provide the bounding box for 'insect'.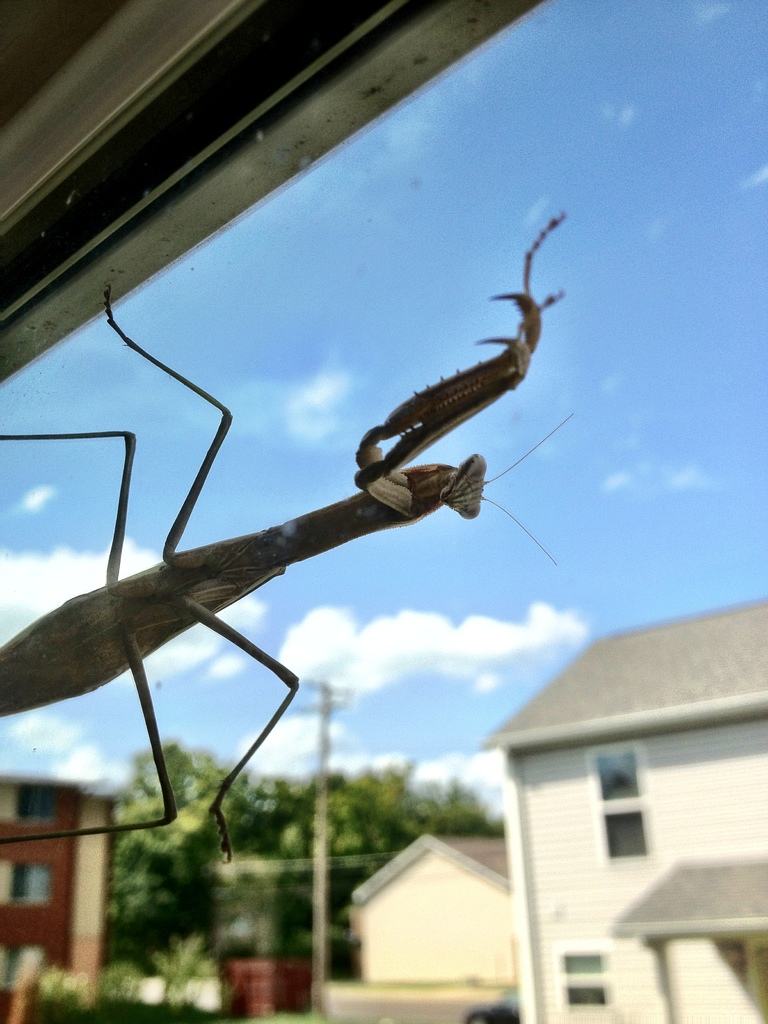
region(0, 211, 583, 860).
